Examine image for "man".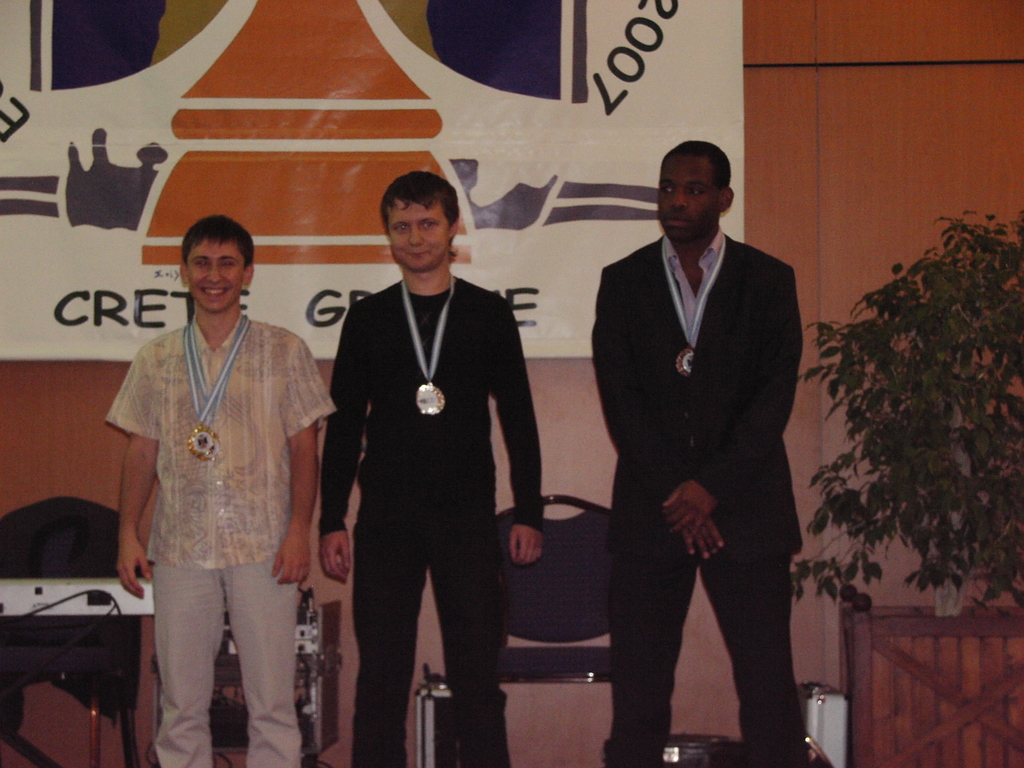
Examination result: 95, 212, 335, 767.
